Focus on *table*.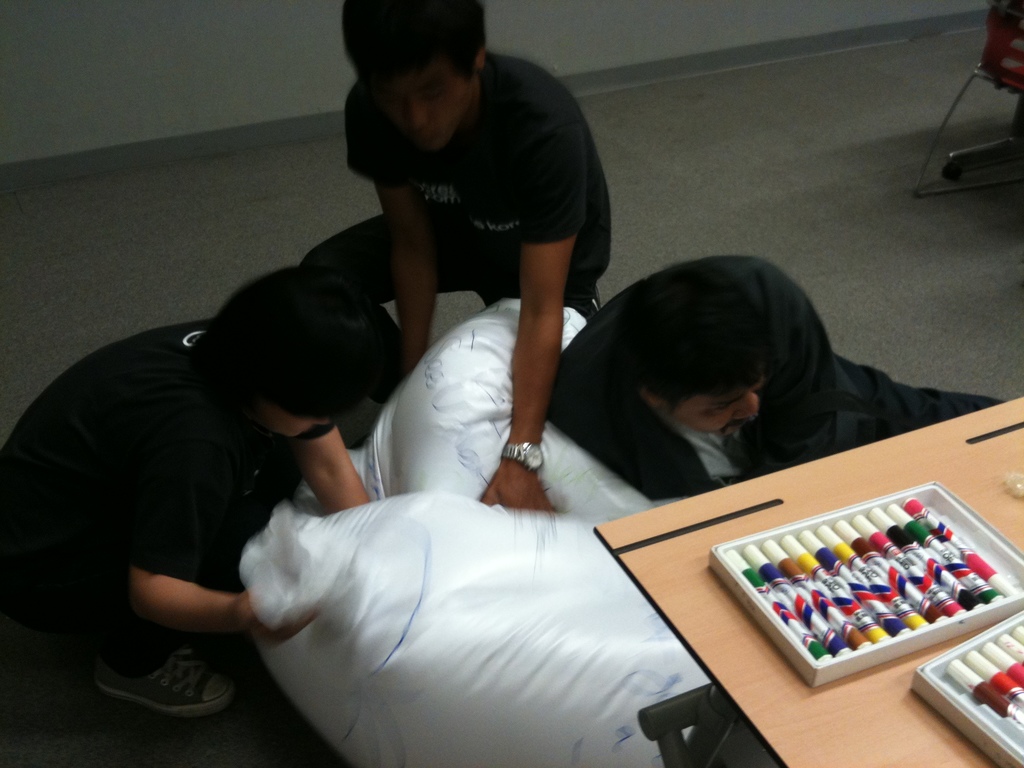
Focused at [596,396,1021,767].
